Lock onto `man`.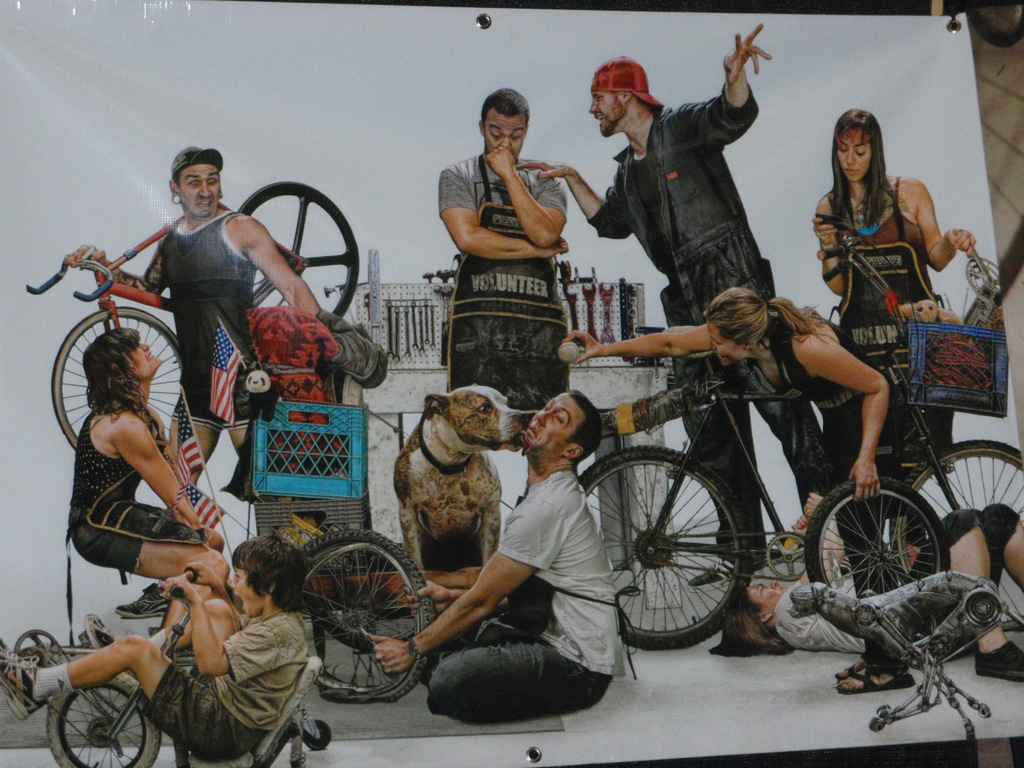
Locked: [x1=518, y1=19, x2=851, y2=580].
